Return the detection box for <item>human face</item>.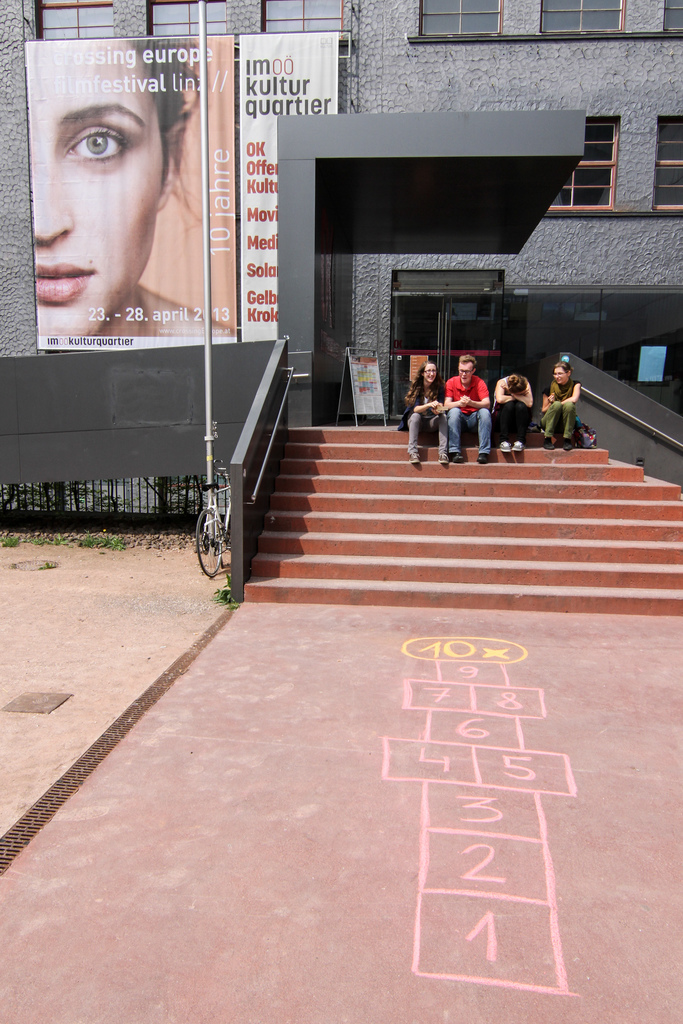
locate(24, 42, 167, 333).
